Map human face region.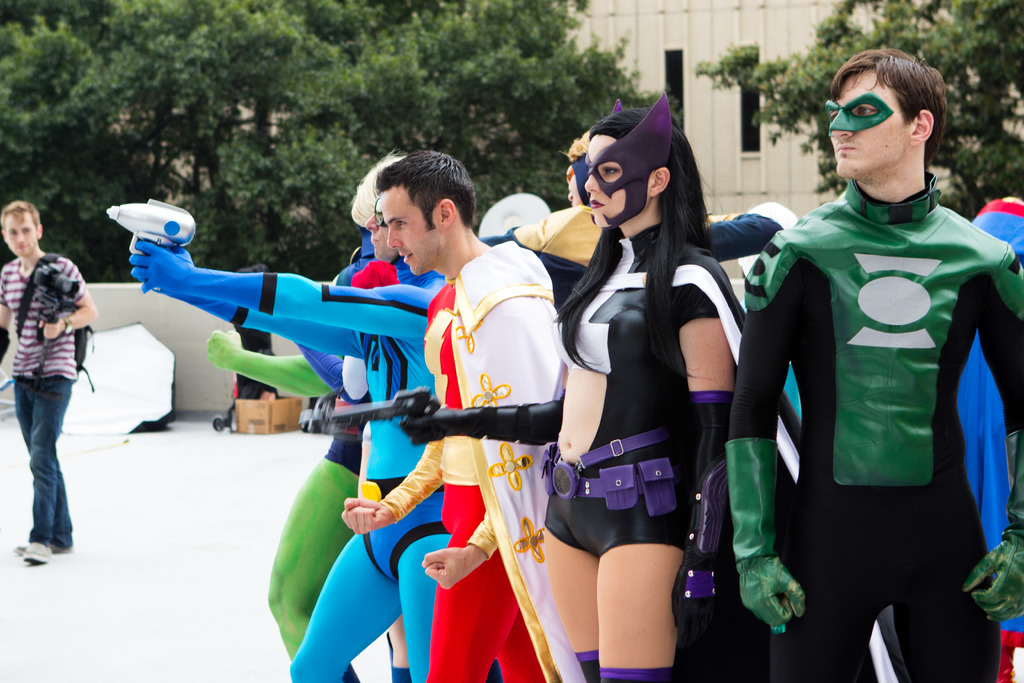
Mapped to select_region(365, 210, 395, 261).
